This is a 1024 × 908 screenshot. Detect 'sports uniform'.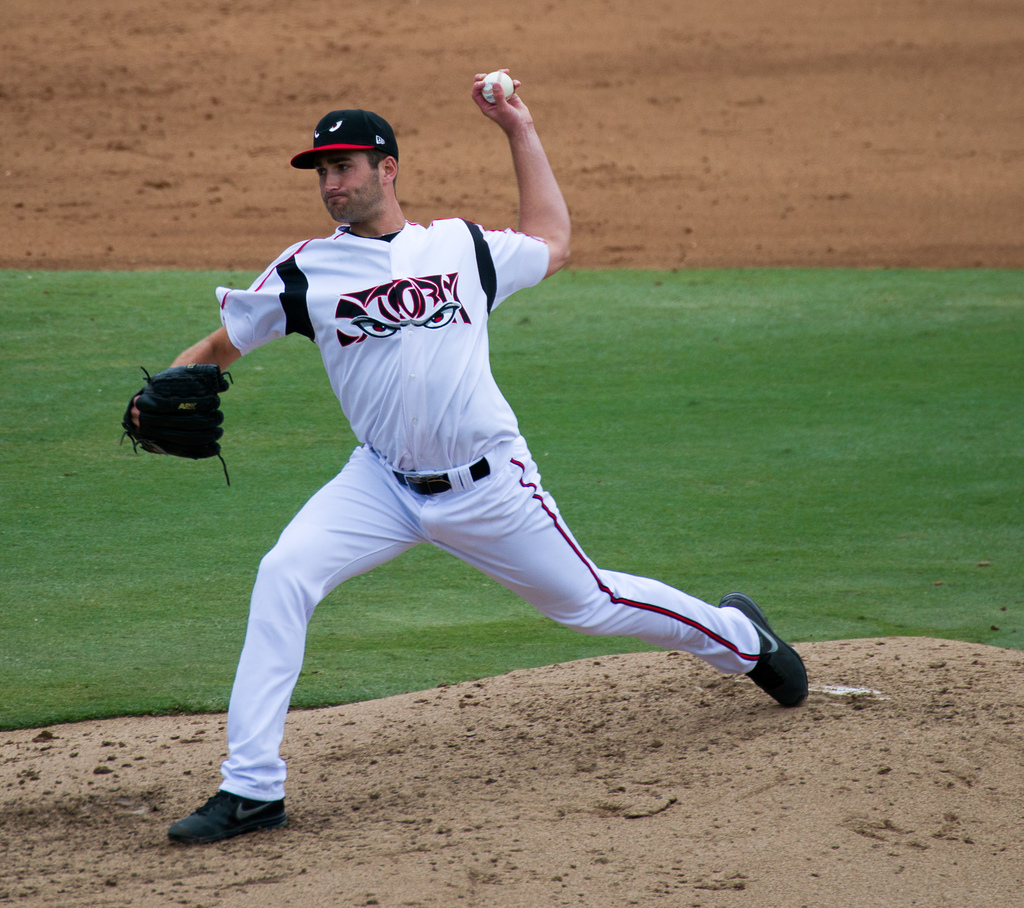
<box>164,104,810,859</box>.
